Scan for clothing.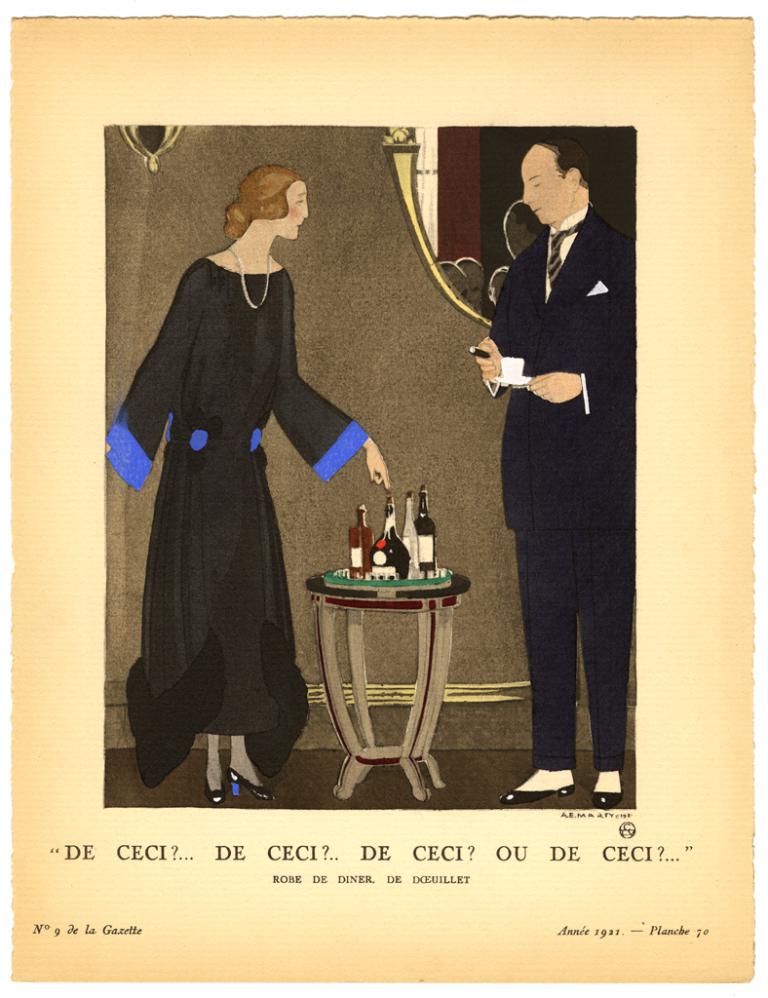
Scan result: box(486, 206, 633, 772).
